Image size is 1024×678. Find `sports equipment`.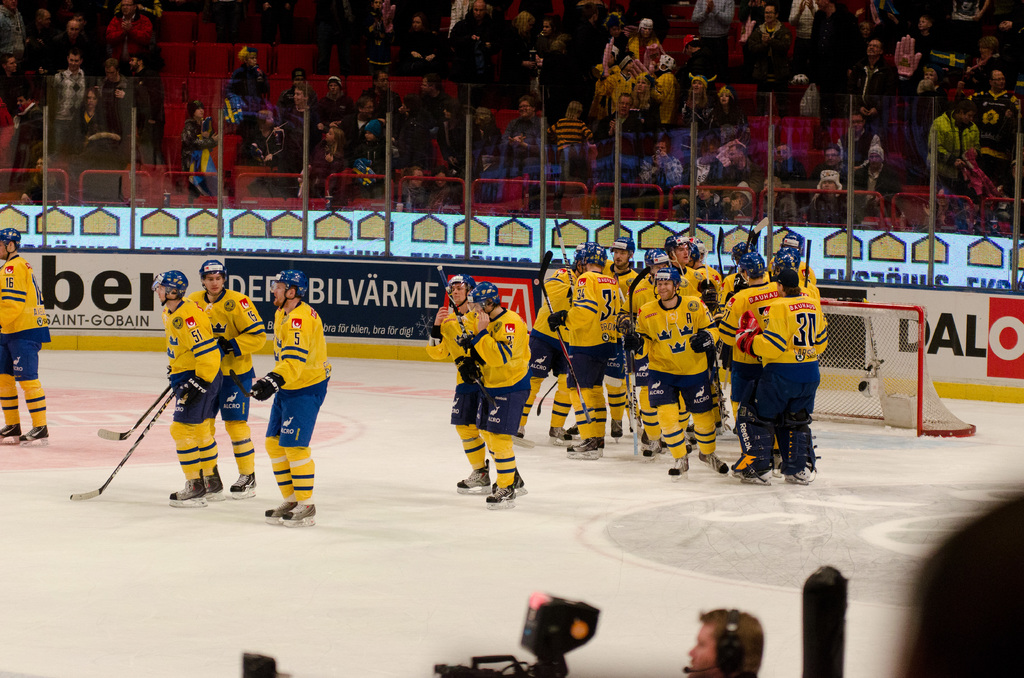
[650, 265, 681, 299].
